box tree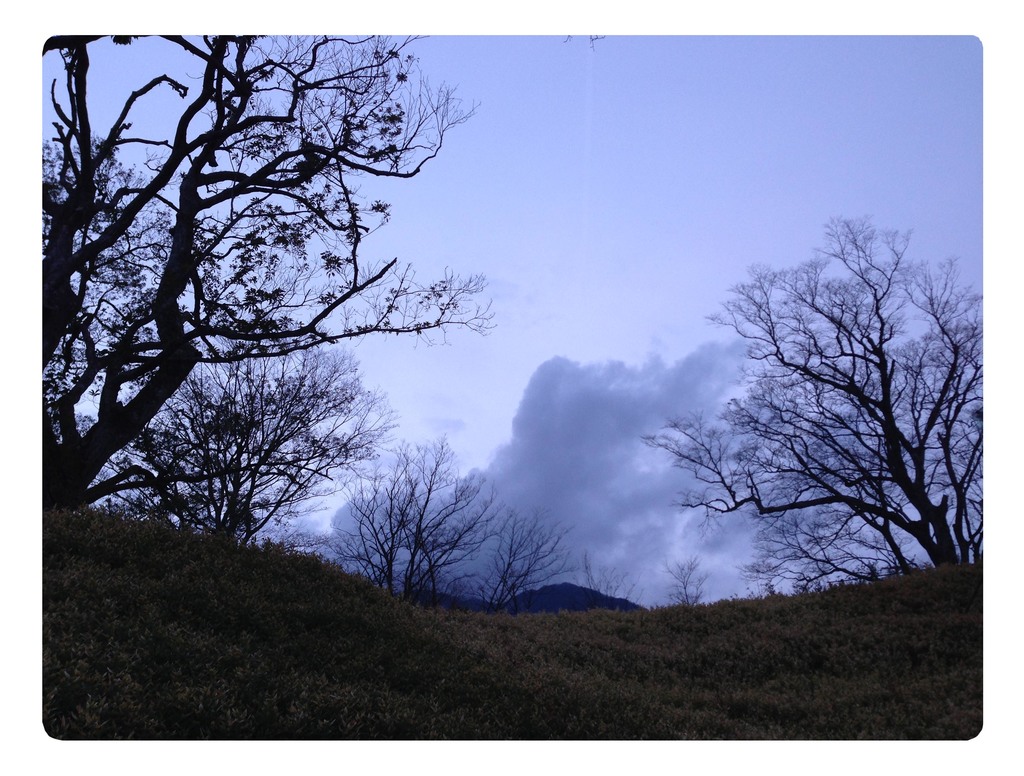
{"x1": 490, "y1": 507, "x2": 574, "y2": 626}
